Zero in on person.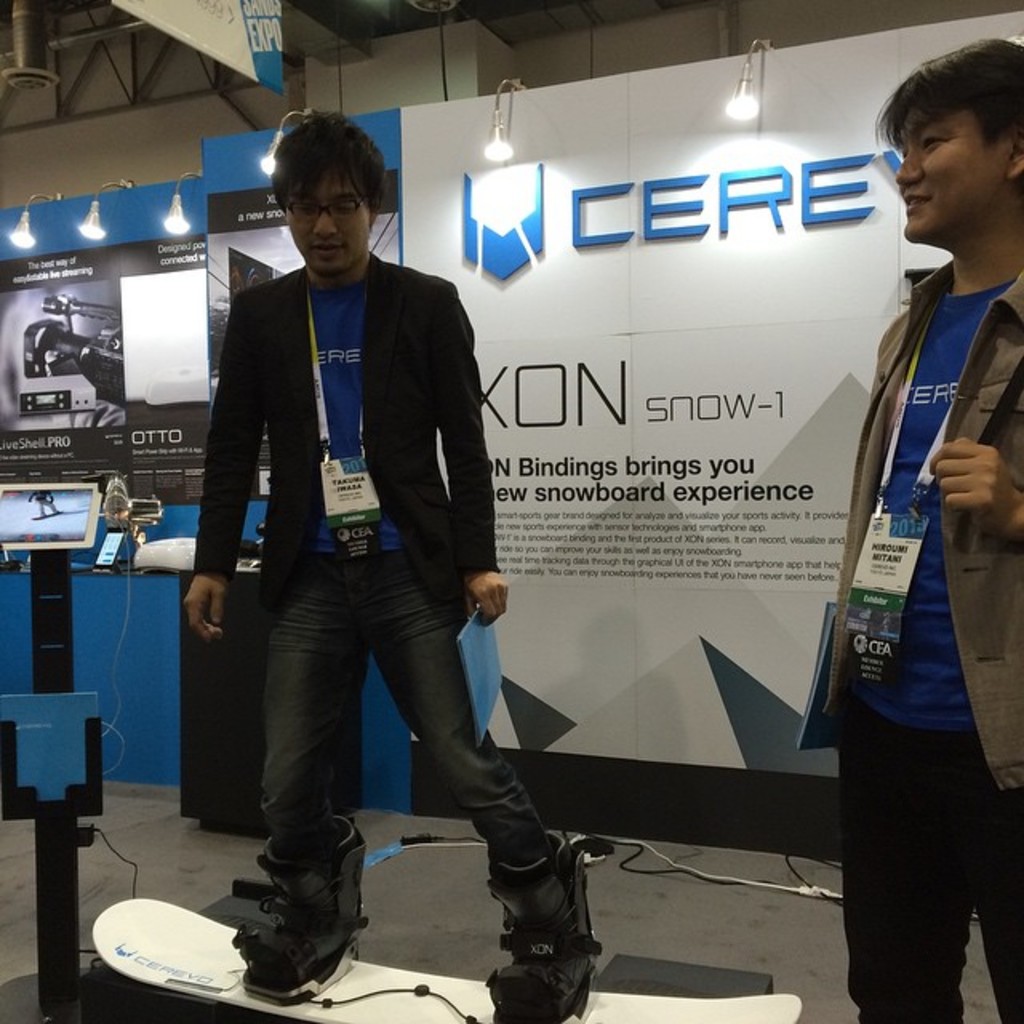
Zeroed in: x1=168, y1=106, x2=605, y2=1022.
